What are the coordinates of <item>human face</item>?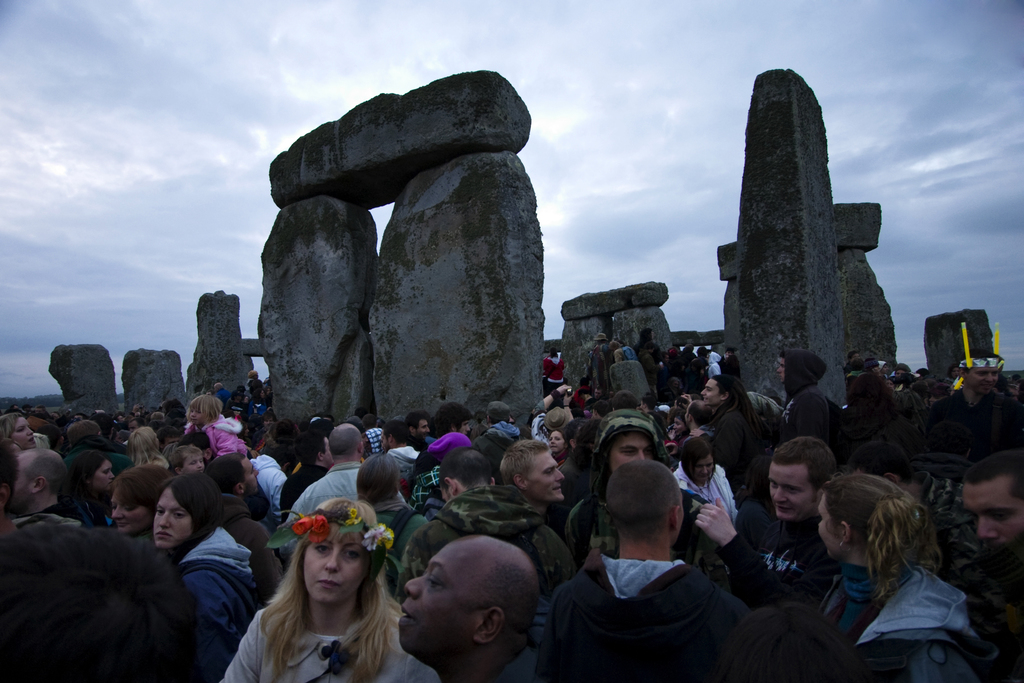
box(823, 499, 837, 559).
